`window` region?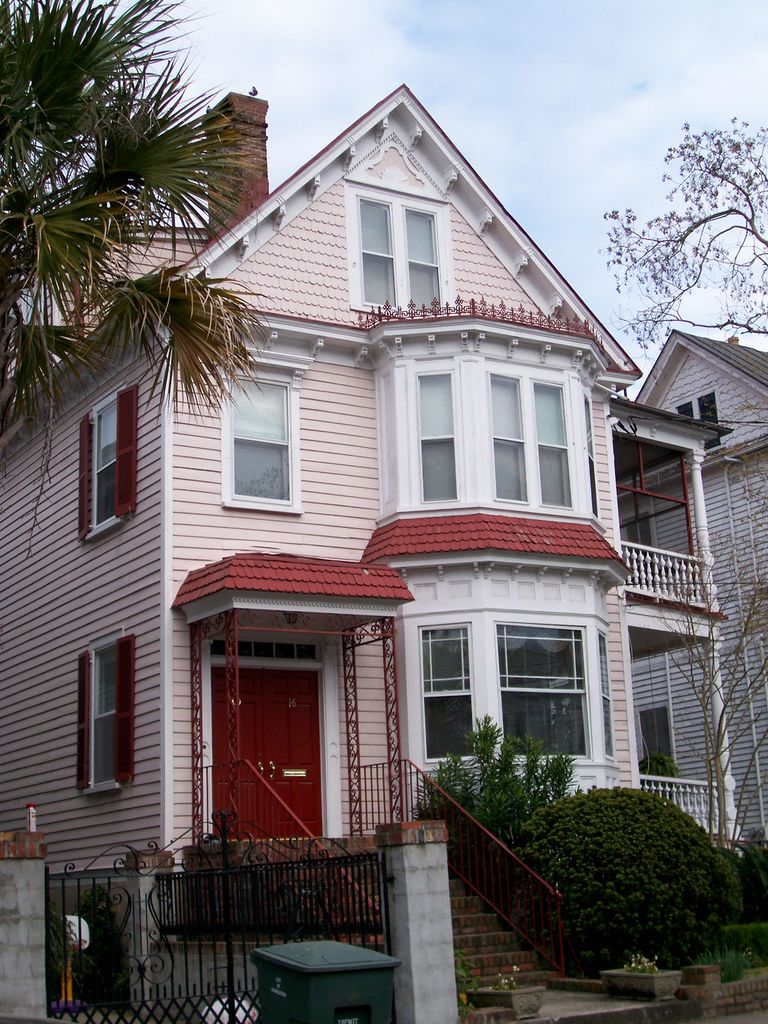
[353, 193, 451, 305]
